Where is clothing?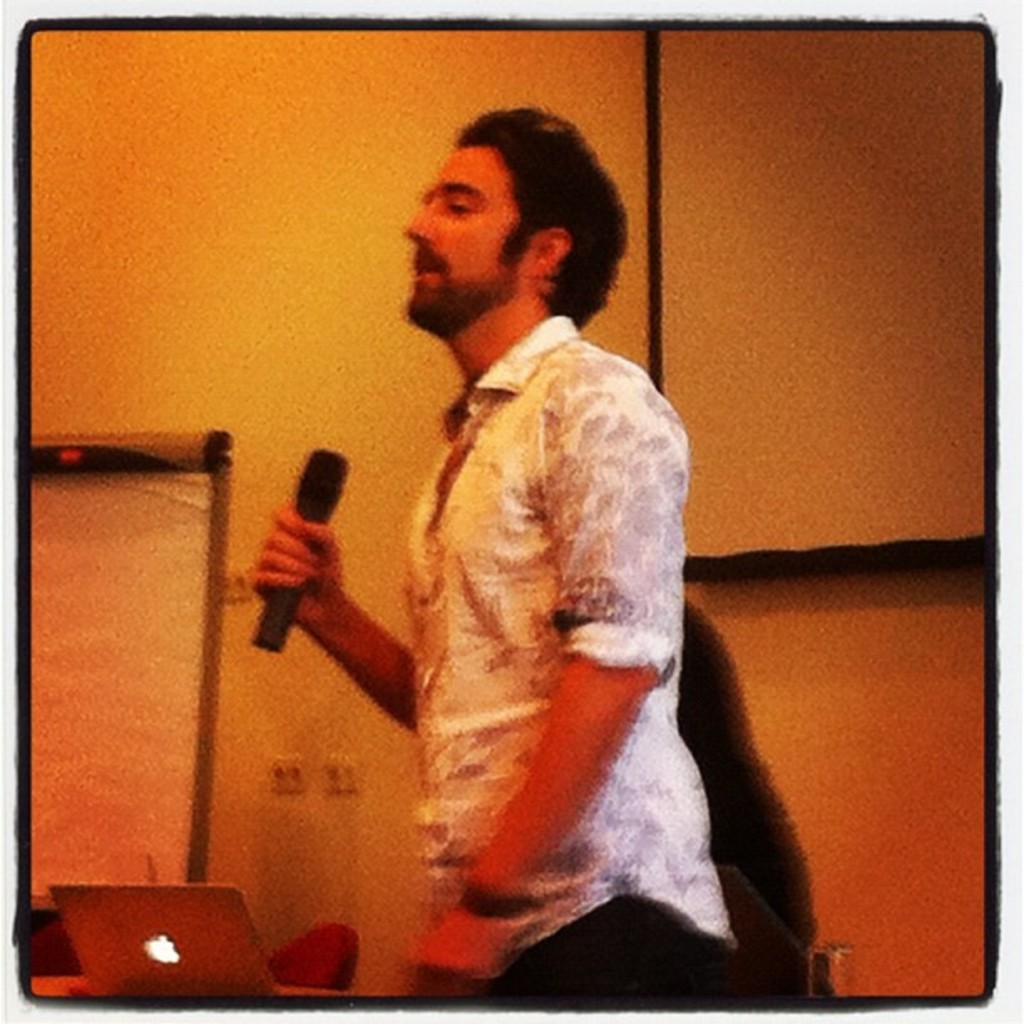
bbox=(408, 313, 751, 1012).
